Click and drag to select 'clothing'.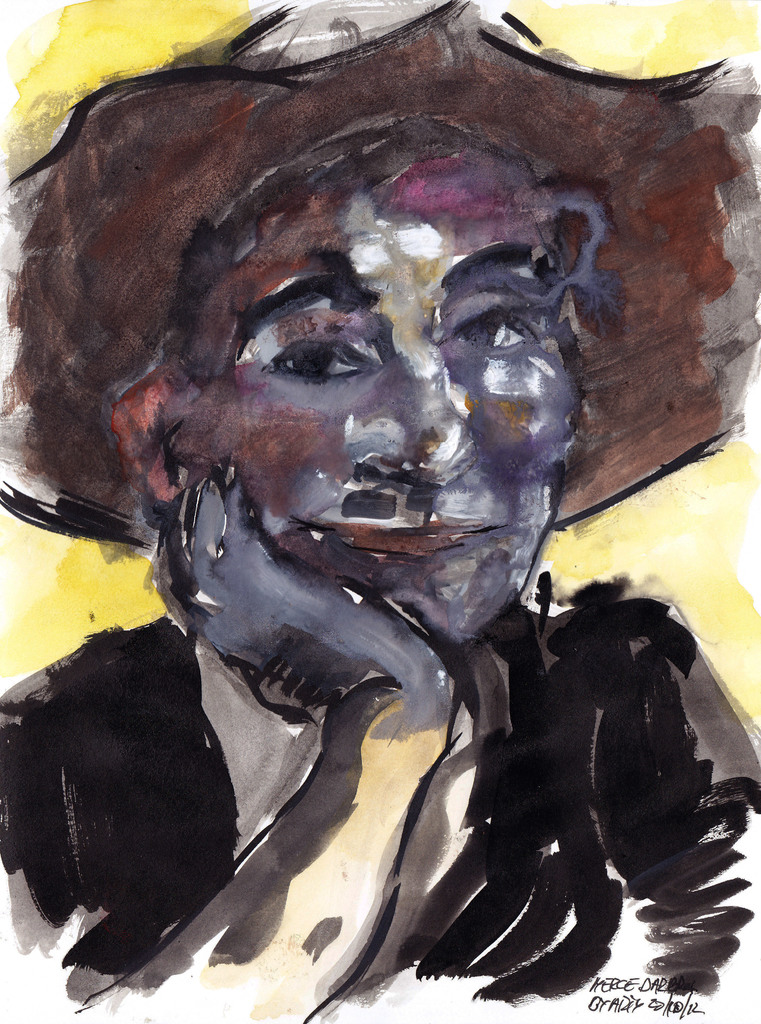
Selection: BBox(0, 584, 760, 1018).
